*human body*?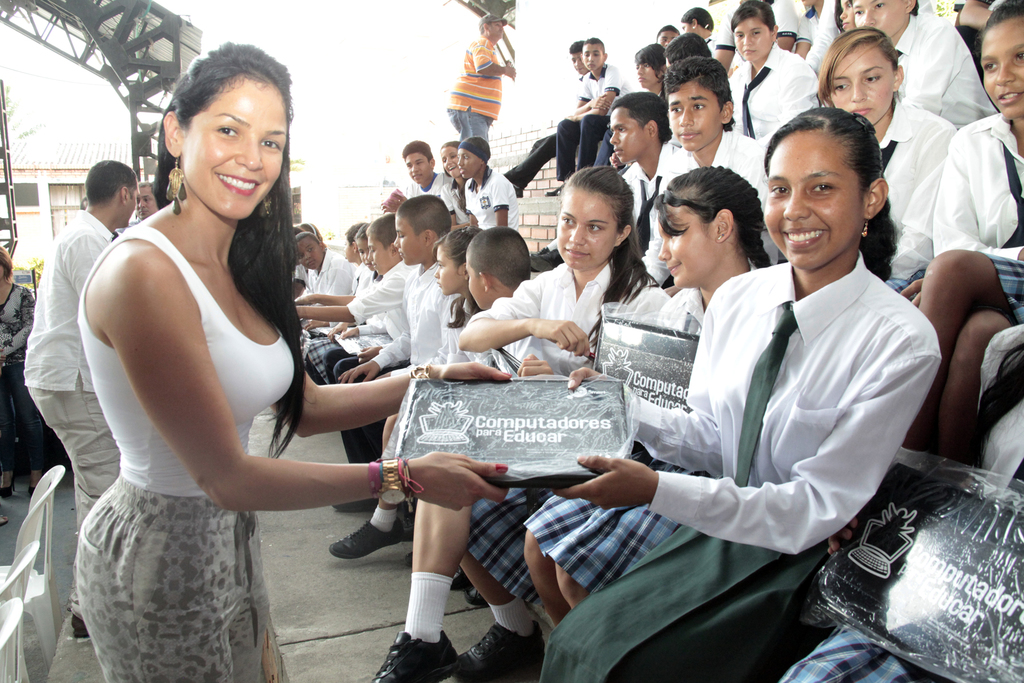
378 176 458 232
